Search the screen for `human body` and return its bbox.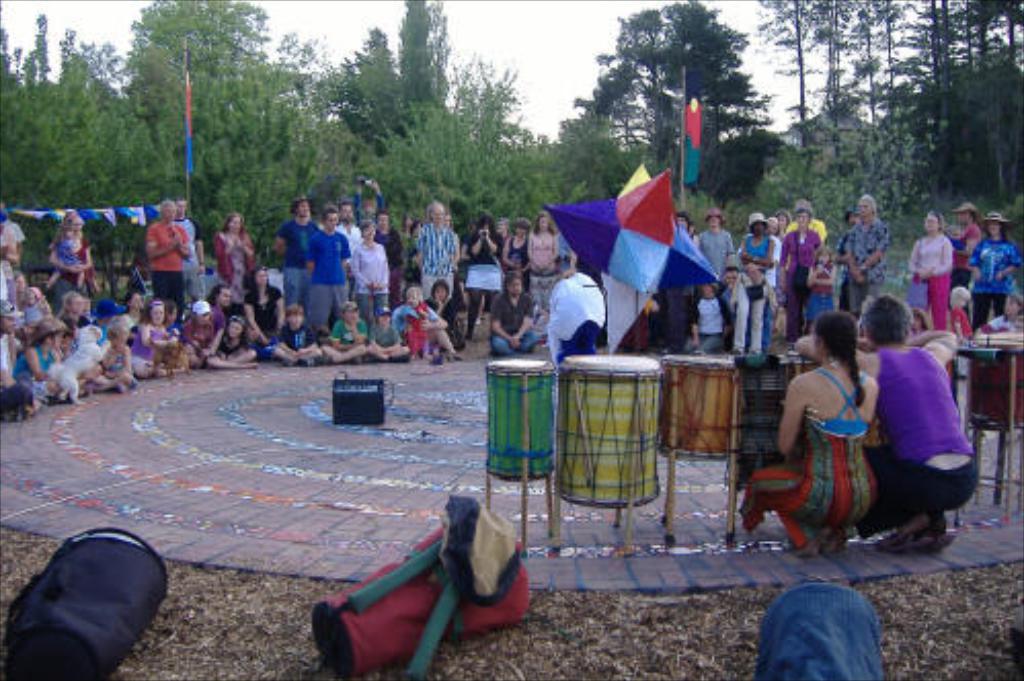
Found: <bbox>203, 310, 254, 363</bbox>.
